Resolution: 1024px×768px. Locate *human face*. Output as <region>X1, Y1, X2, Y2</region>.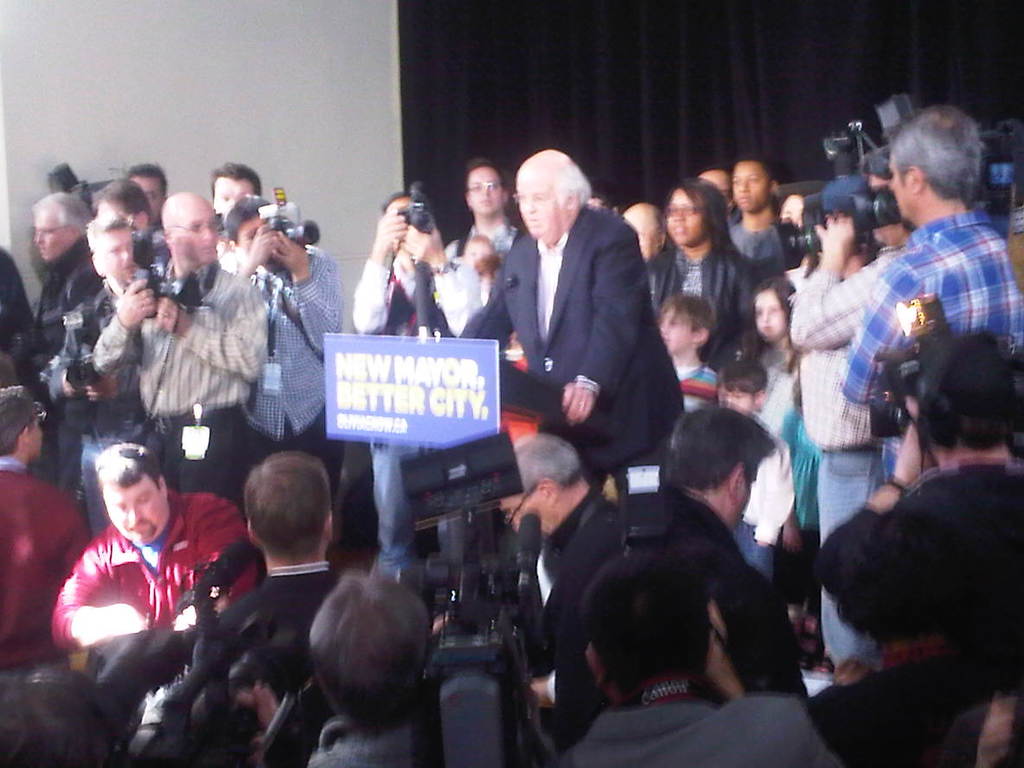
<region>652, 306, 693, 353</region>.
